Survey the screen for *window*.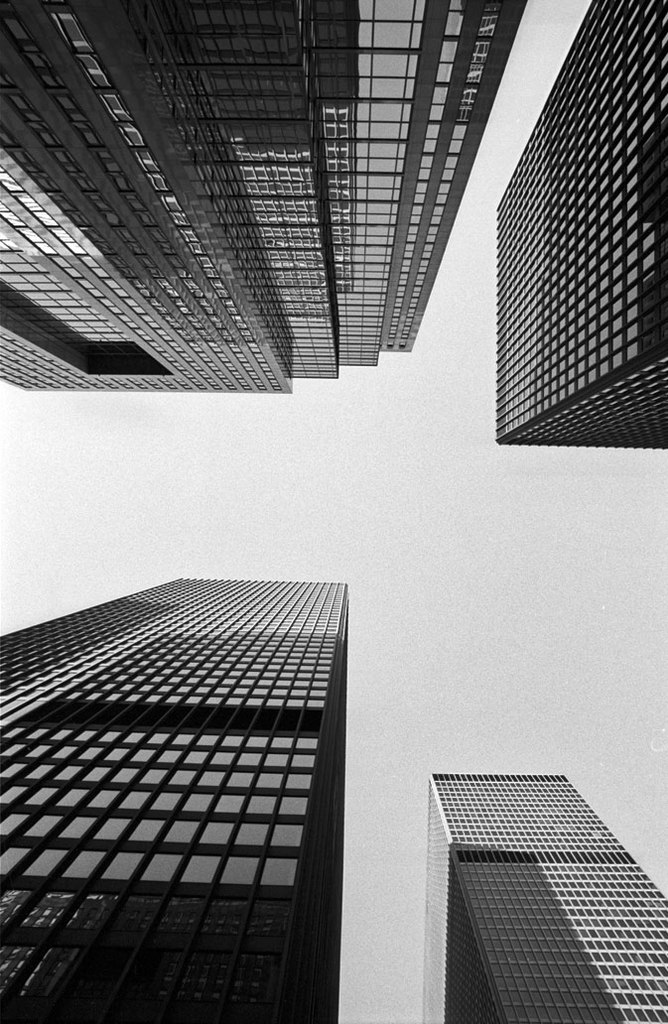
Survey found: detection(71, 894, 115, 930).
